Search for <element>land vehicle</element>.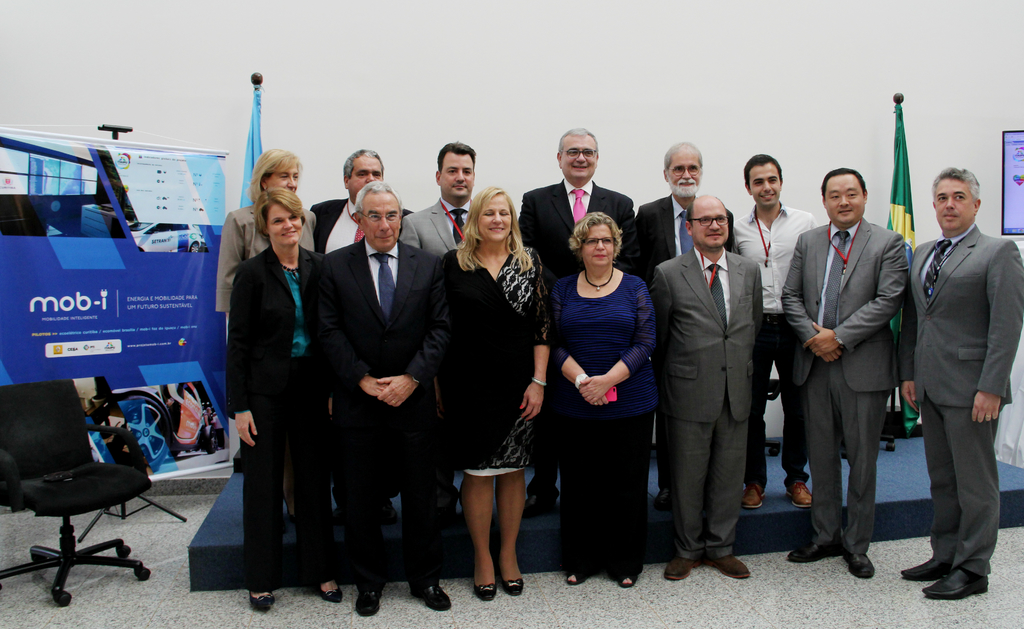
Found at 129/220/205/256.
